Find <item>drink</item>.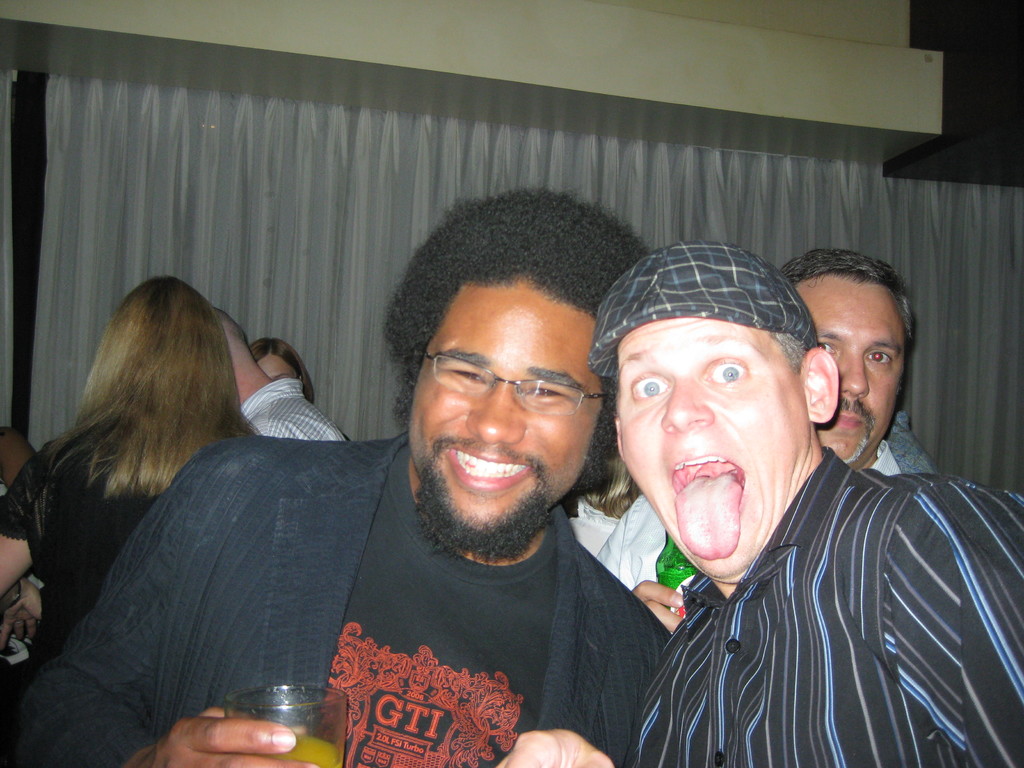
[x1=248, y1=731, x2=346, y2=767].
